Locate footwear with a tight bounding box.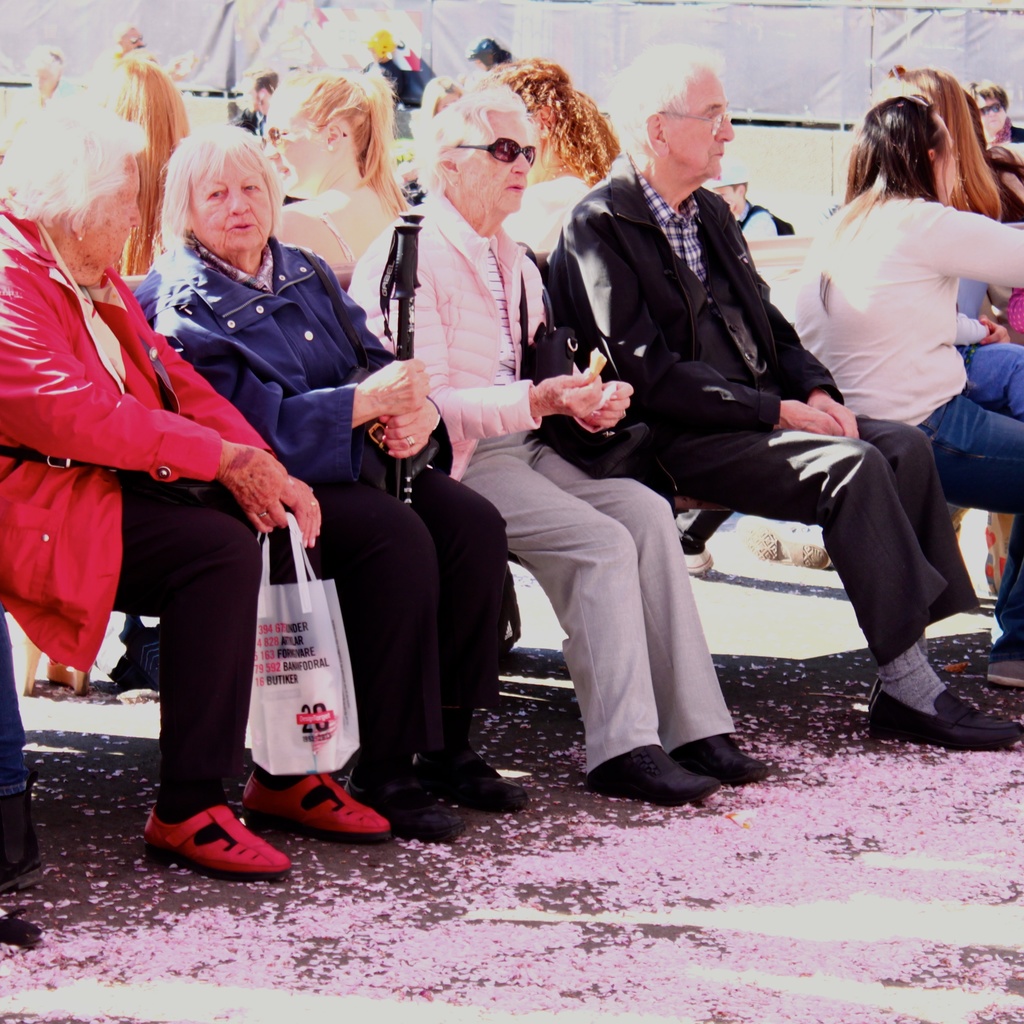
242/764/392/844.
